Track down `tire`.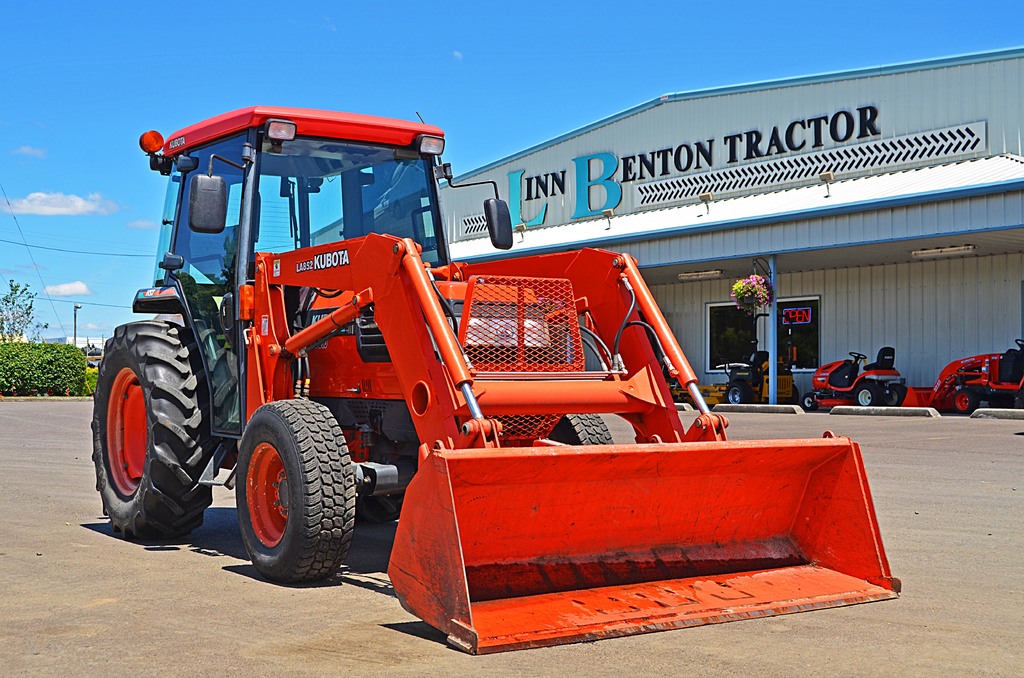
Tracked to [left=354, top=495, right=404, bottom=524].
